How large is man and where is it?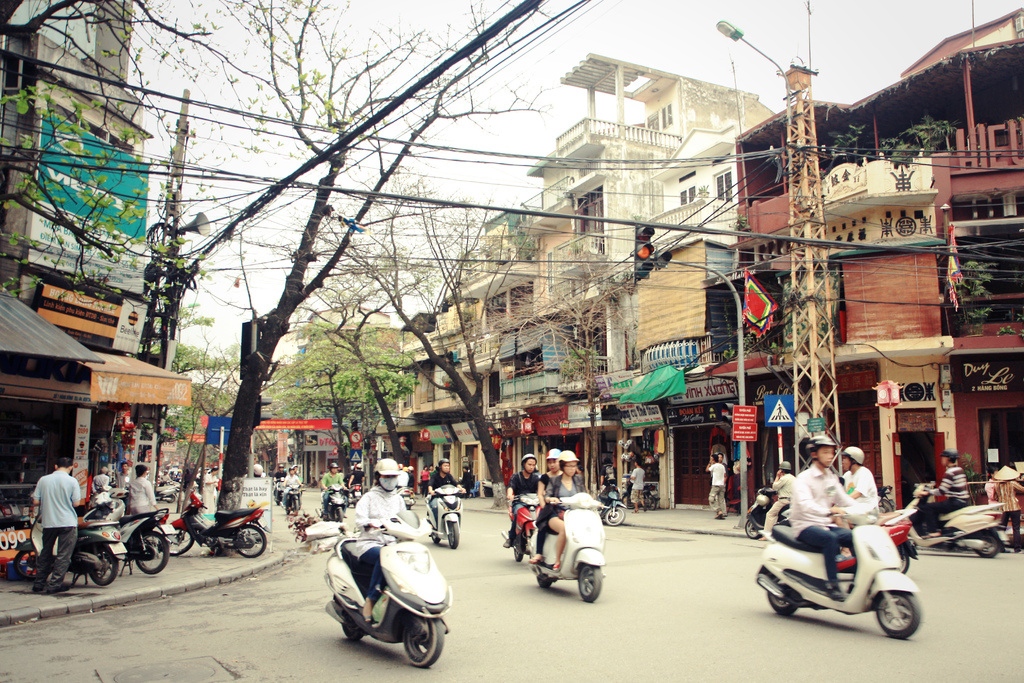
Bounding box: l=109, t=459, r=132, b=490.
